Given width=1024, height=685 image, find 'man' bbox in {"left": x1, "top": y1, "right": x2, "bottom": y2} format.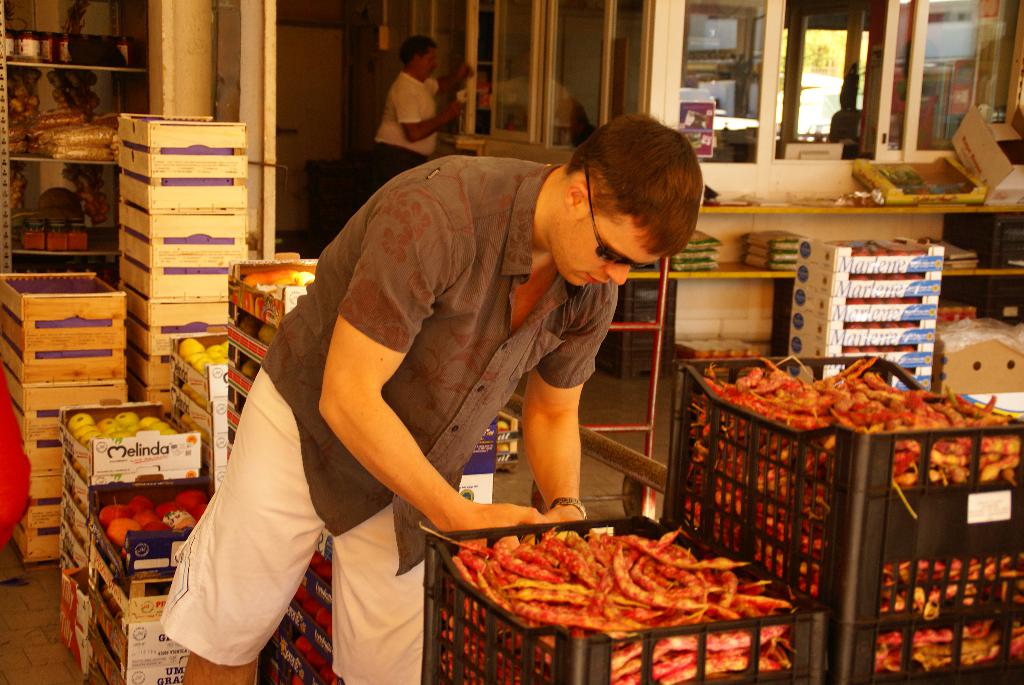
{"left": 371, "top": 28, "right": 478, "bottom": 189}.
